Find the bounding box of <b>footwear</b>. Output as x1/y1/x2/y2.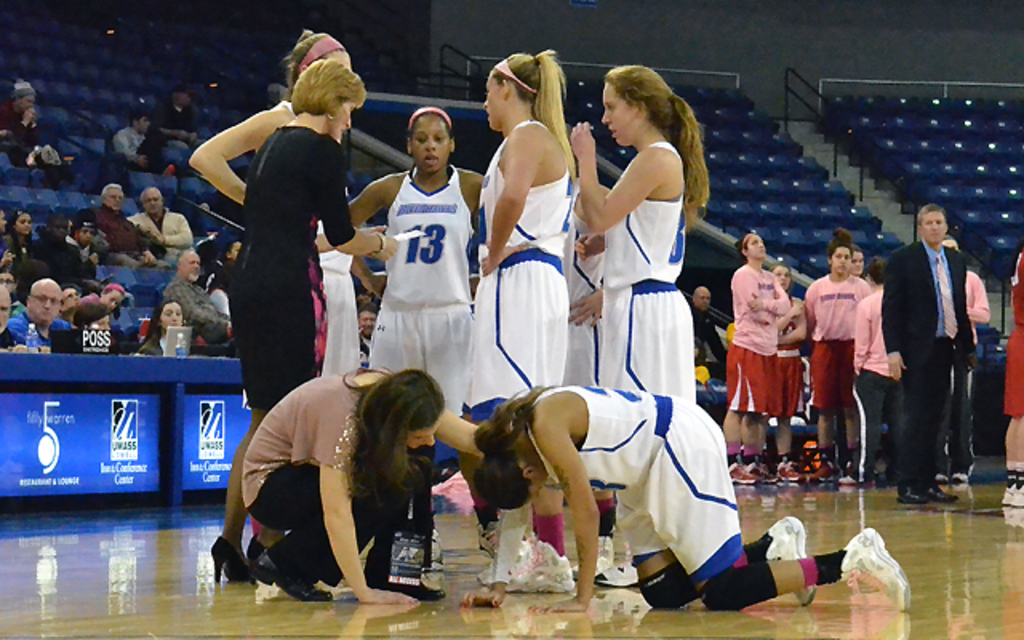
774/459/798/482.
